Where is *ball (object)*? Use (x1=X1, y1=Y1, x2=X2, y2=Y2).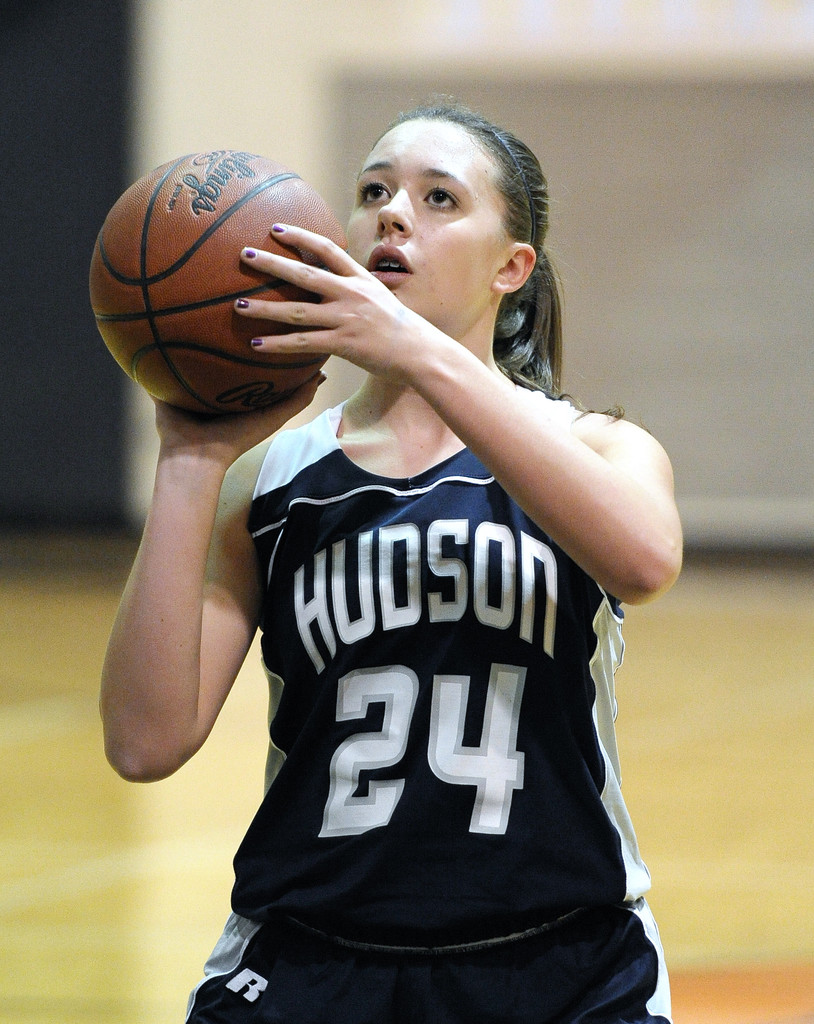
(x1=90, y1=150, x2=339, y2=419).
